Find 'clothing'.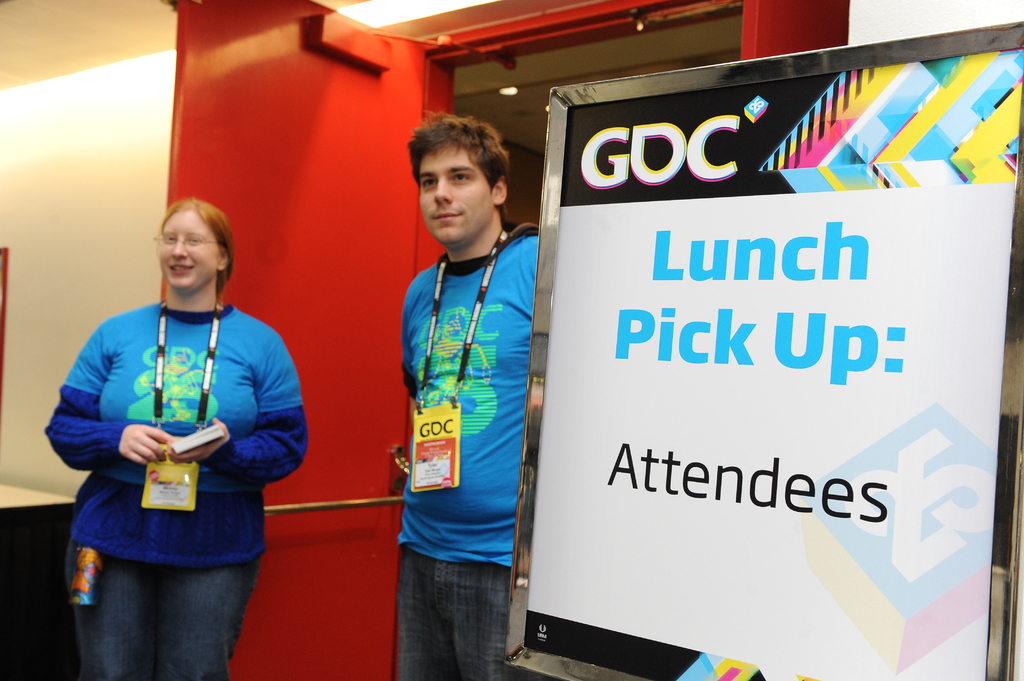
bbox(360, 218, 550, 680).
